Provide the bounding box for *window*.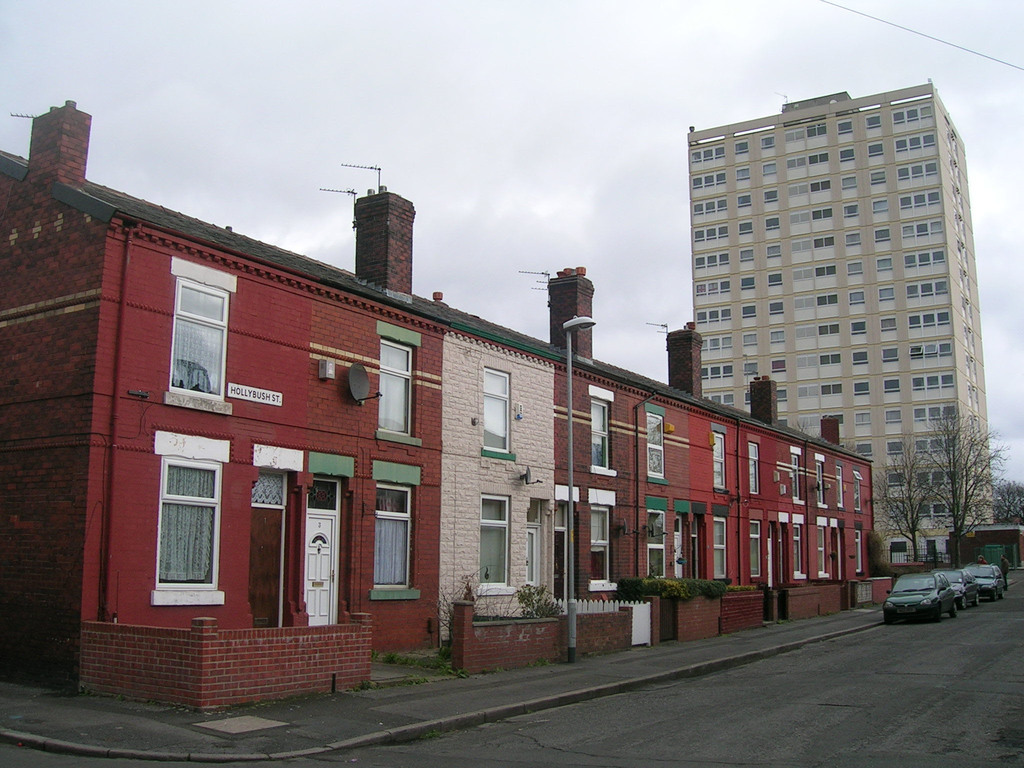
x1=815 y1=236 x2=832 y2=250.
